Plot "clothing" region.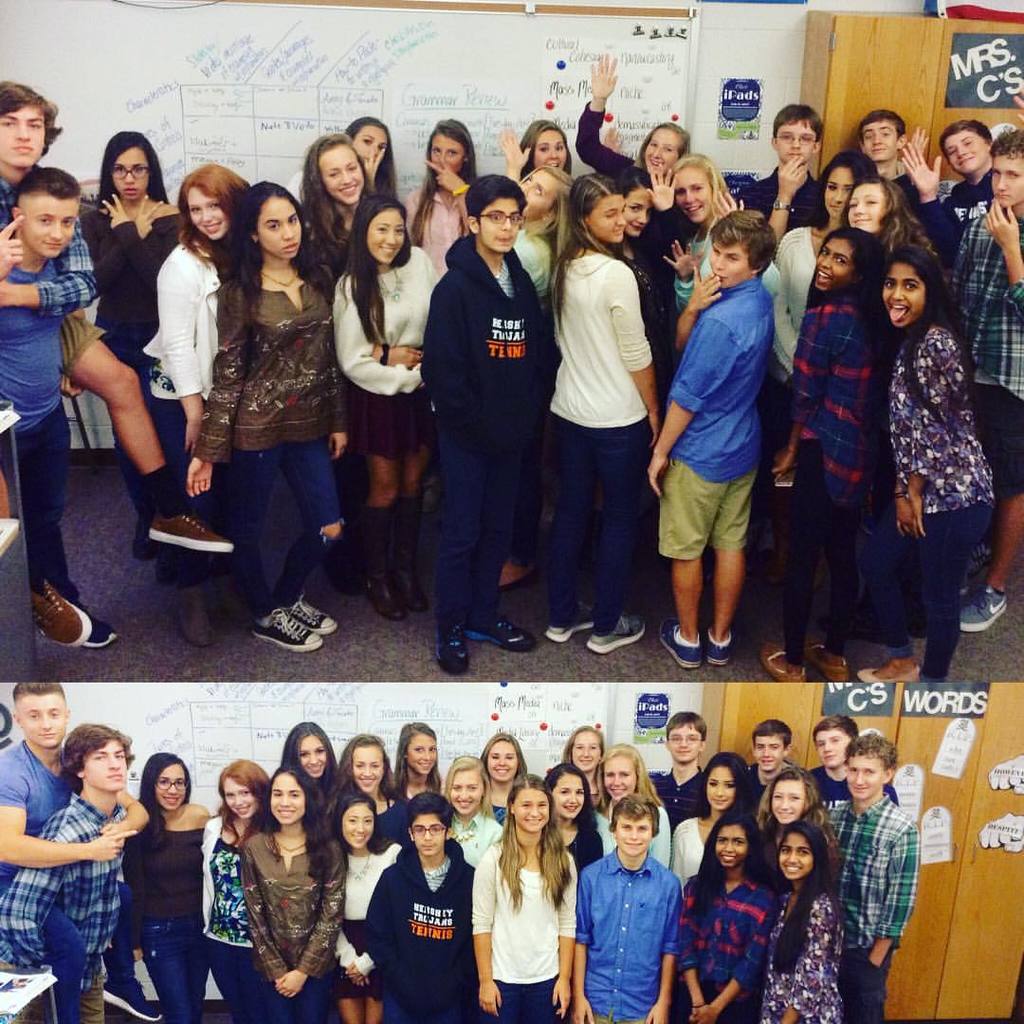
Plotted at (888,328,1001,505).
